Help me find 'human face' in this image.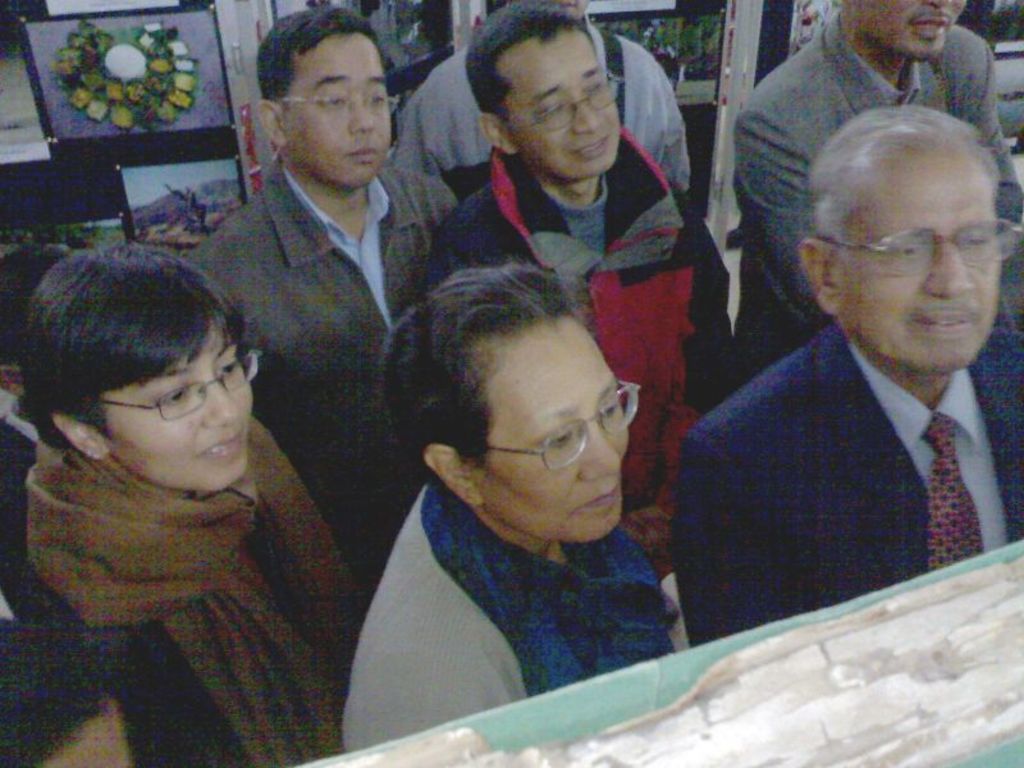
Found it: Rect(105, 325, 255, 492).
